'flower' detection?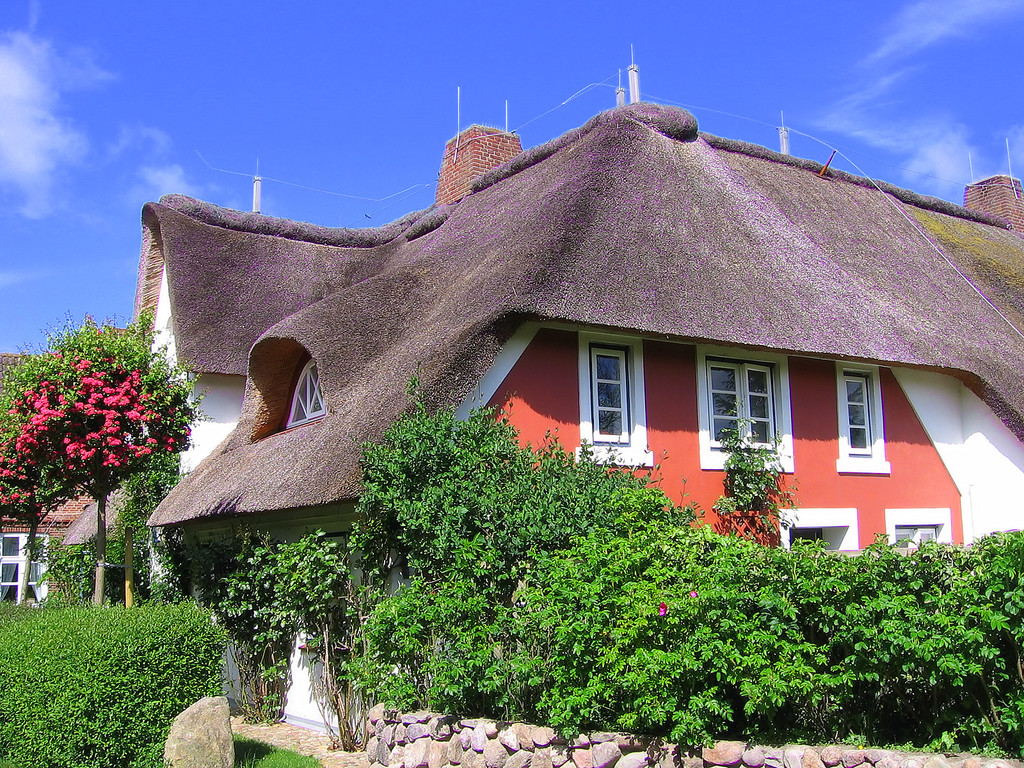
select_region(653, 602, 667, 618)
